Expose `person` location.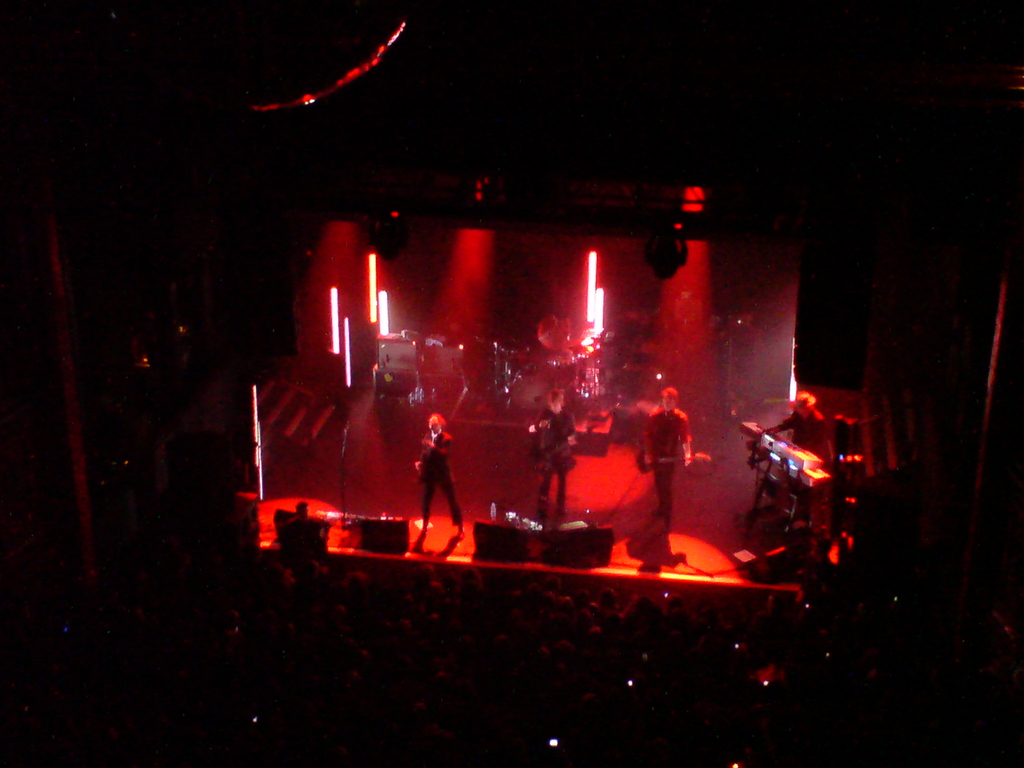
Exposed at l=409, t=406, r=462, b=564.
